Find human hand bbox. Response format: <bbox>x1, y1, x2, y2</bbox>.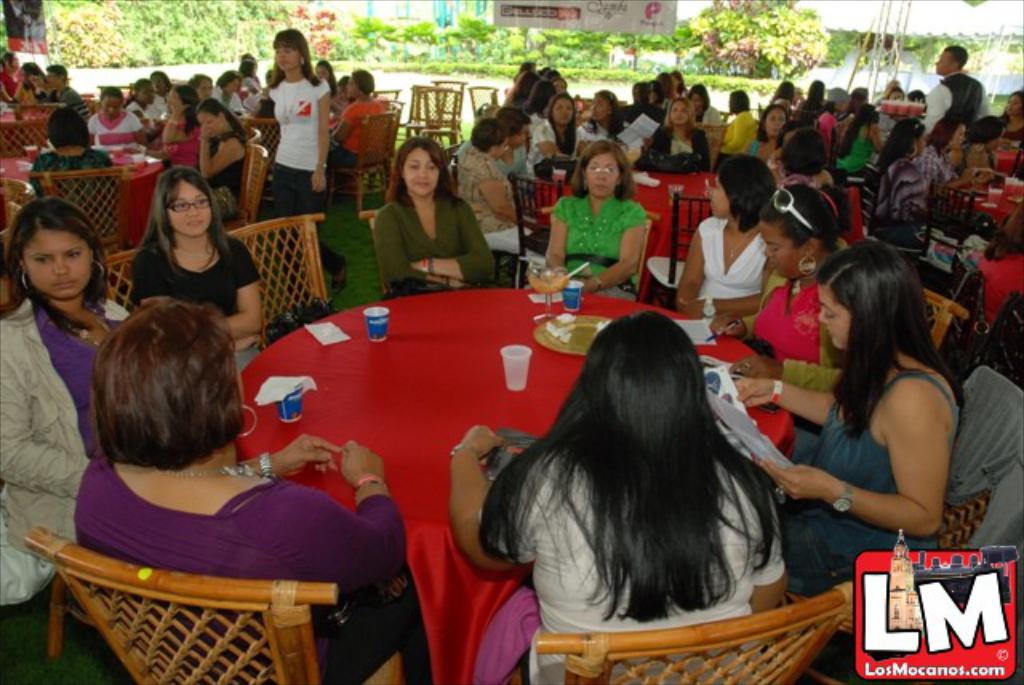
<bbox>272, 431, 346, 479</bbox>.
